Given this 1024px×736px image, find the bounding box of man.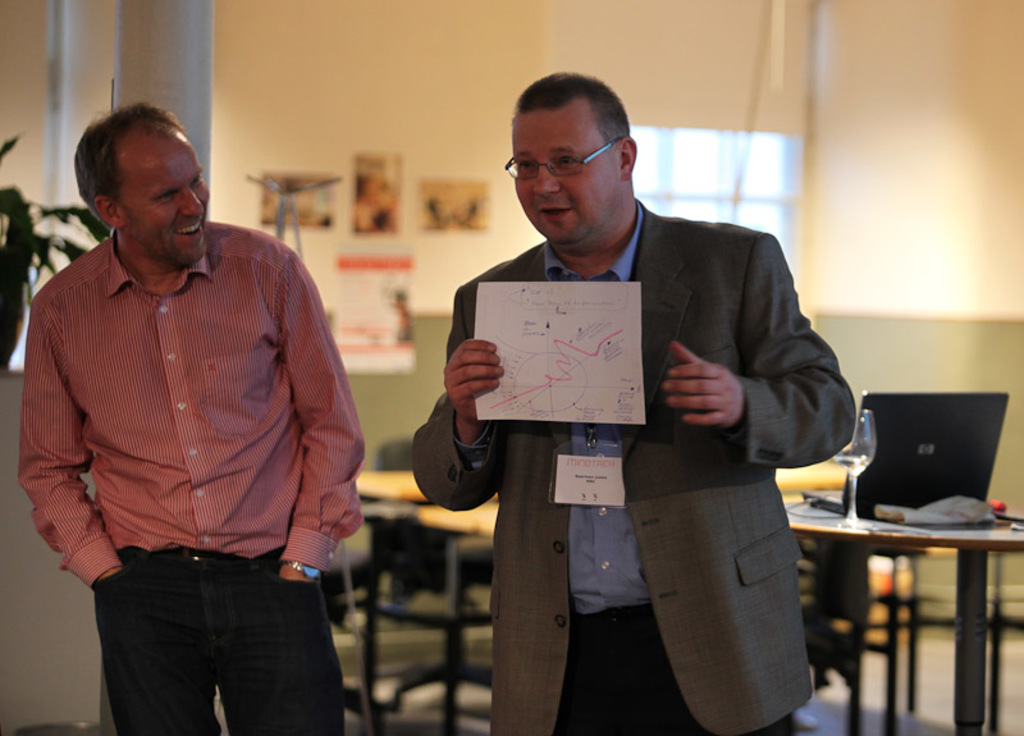
detection(411, 65, 854, 735).
